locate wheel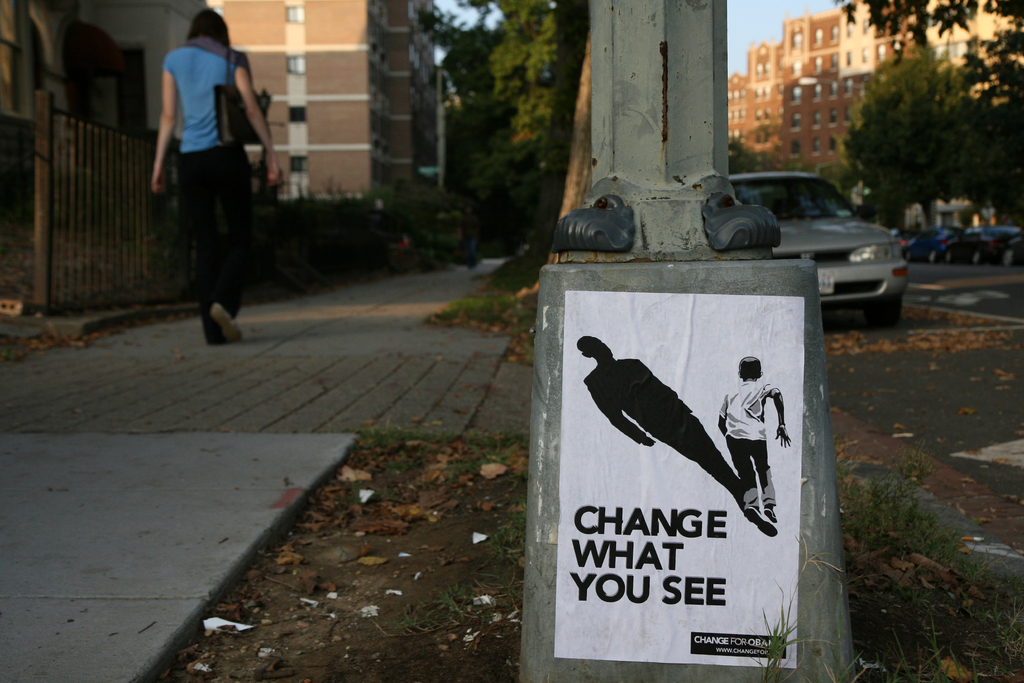
1004/248/1018/268
